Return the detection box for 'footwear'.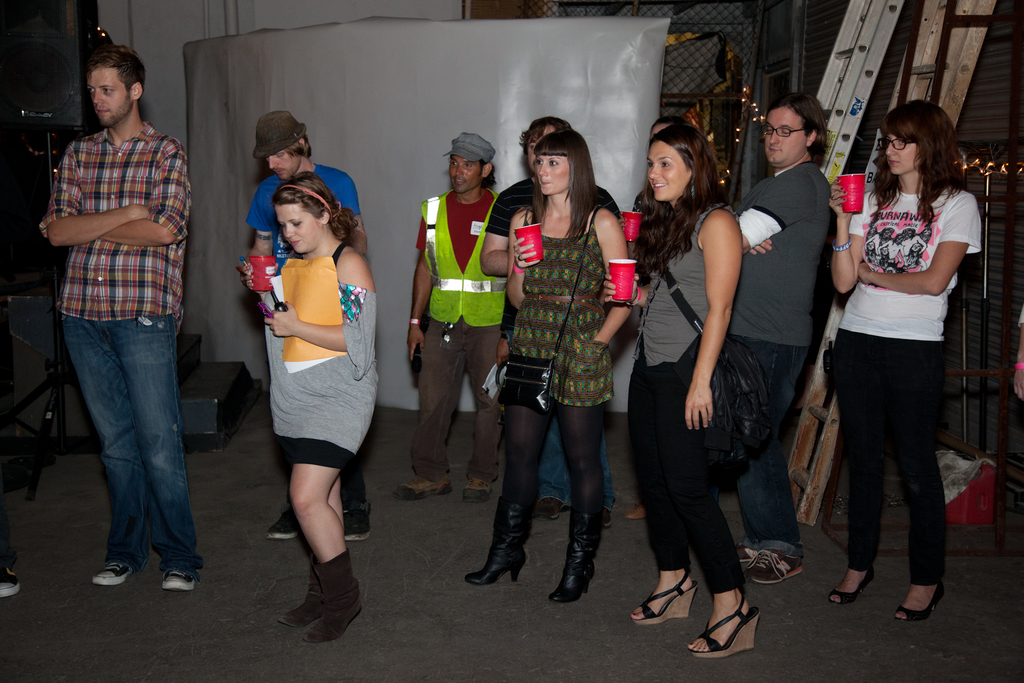
162 567 193 591.
